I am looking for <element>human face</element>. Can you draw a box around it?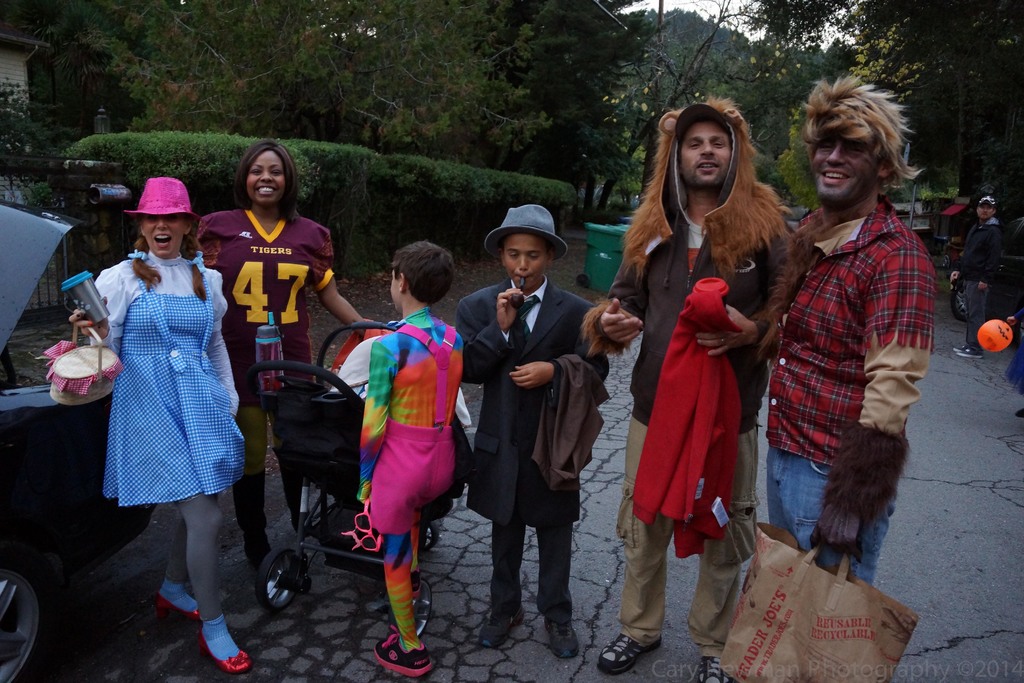
Sure, the bounding box is detection(499, 229, 542, 288).
